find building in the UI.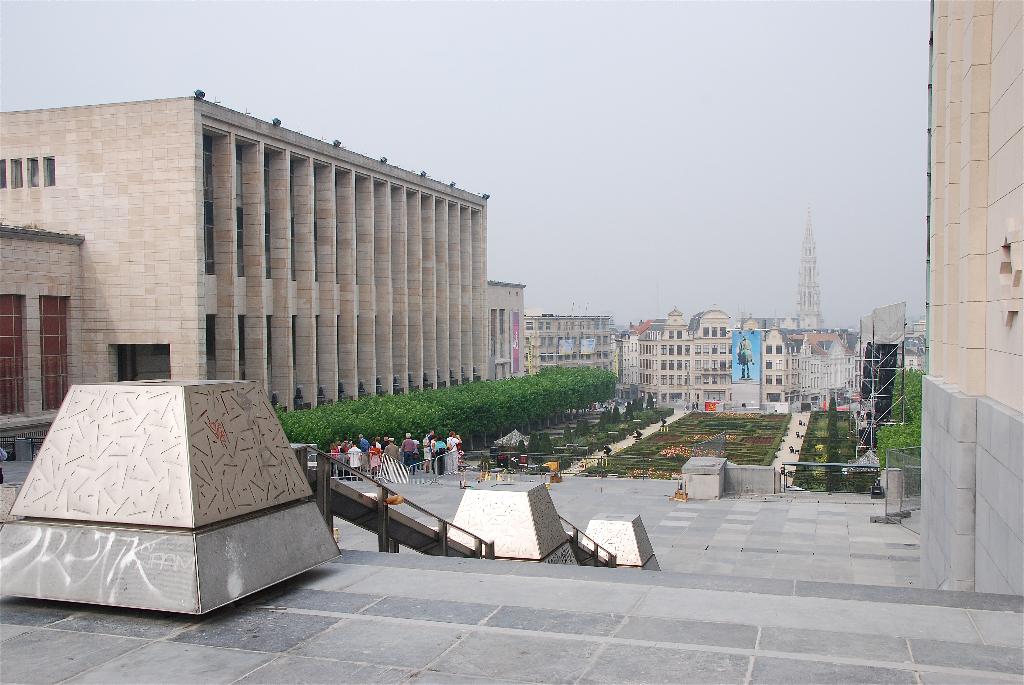
UI element at [0, 93, 490, 459].
